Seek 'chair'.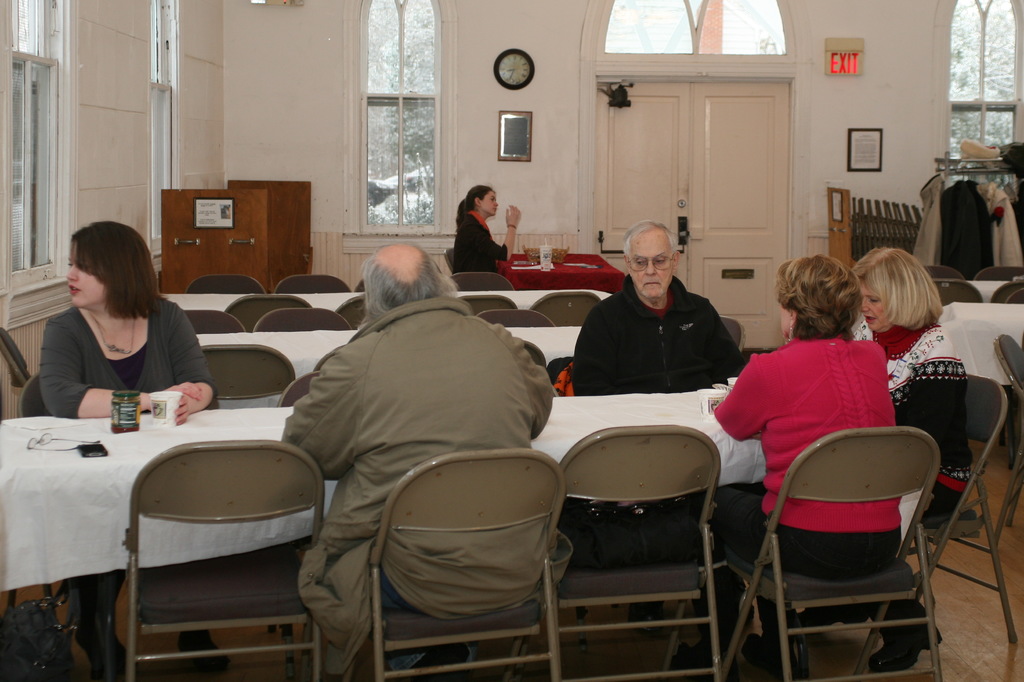
[185, 278, 268, 297].
